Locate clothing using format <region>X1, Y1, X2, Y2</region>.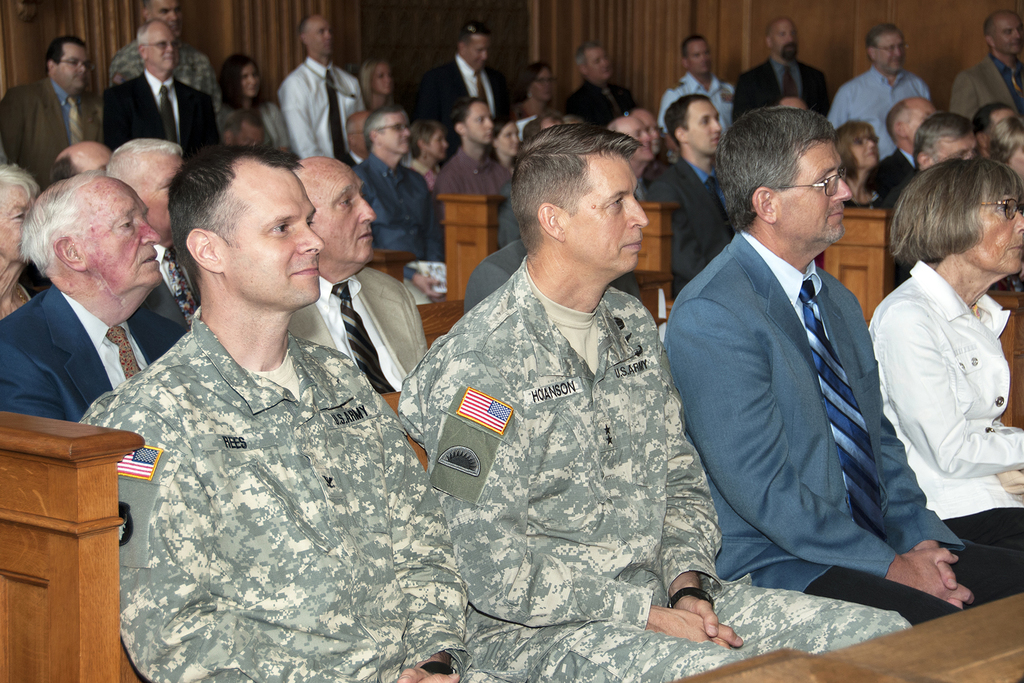
<region>294, 270, 453, 395</region>.
